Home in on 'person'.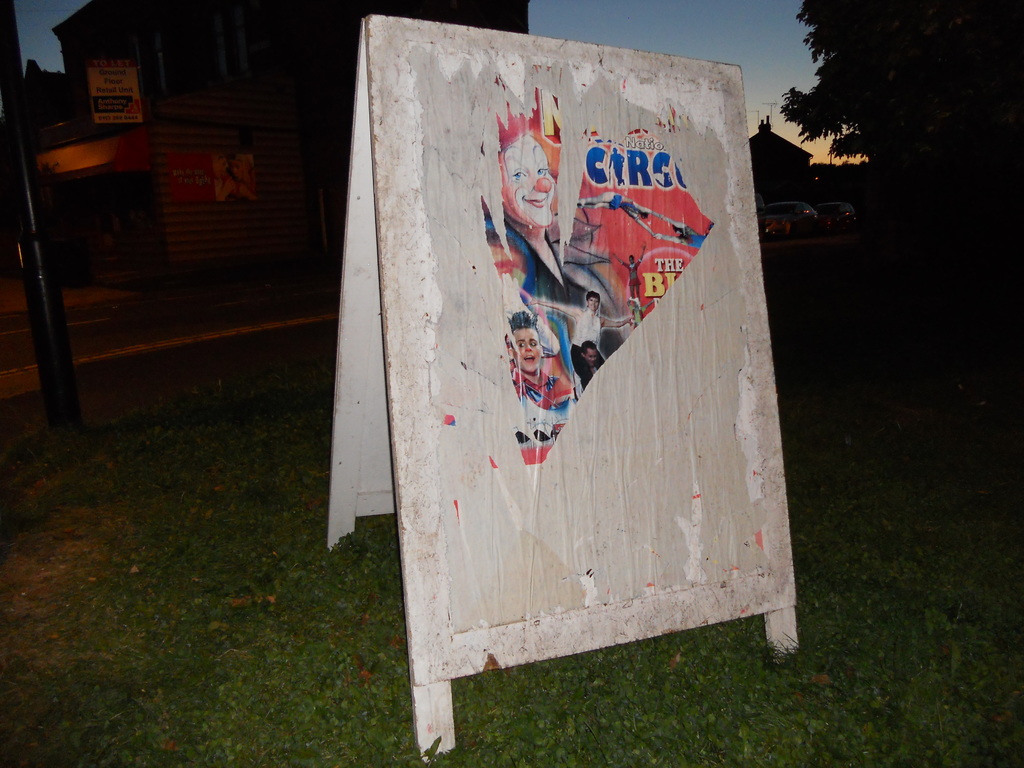
Homed in at box(580, 193, 654, 237).
